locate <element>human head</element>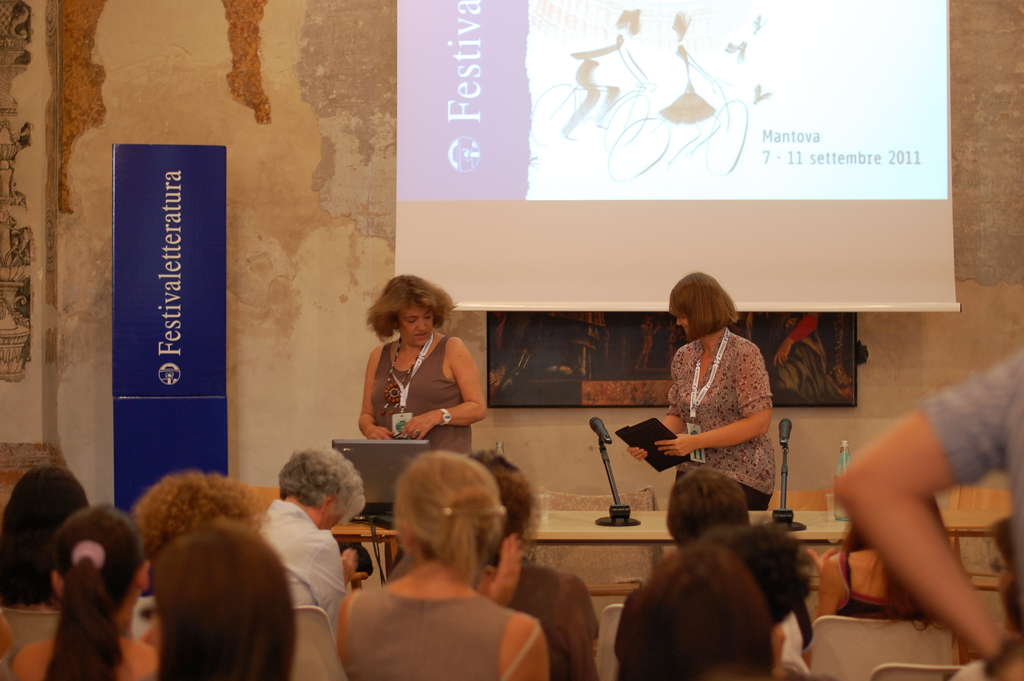
Rect(278, 444, 368, 536)
